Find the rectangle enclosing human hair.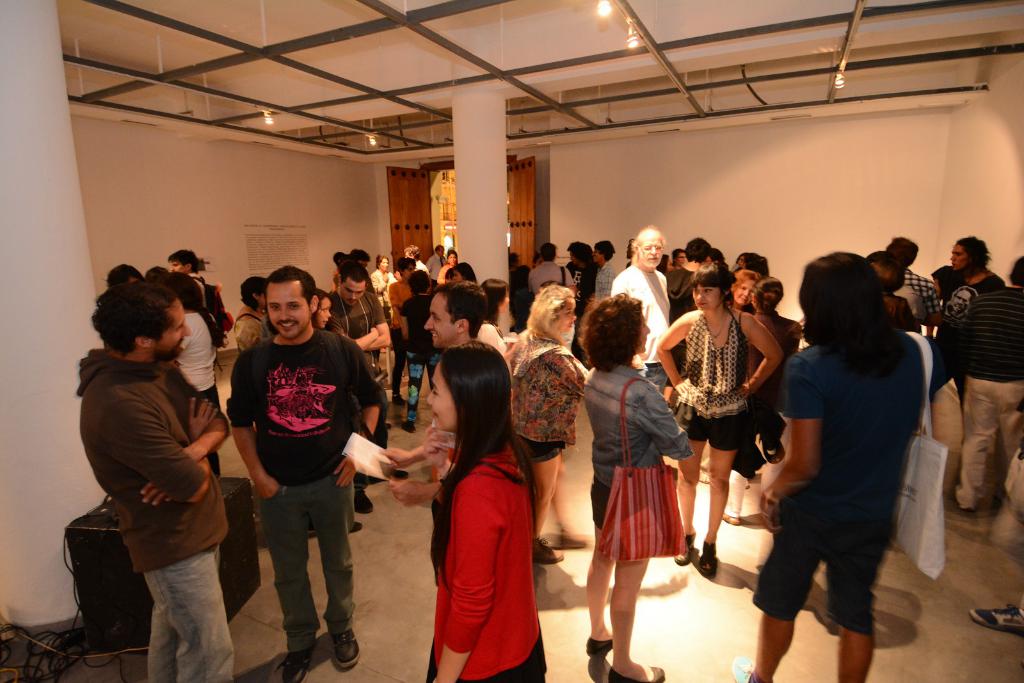
[350,248,369,258].
